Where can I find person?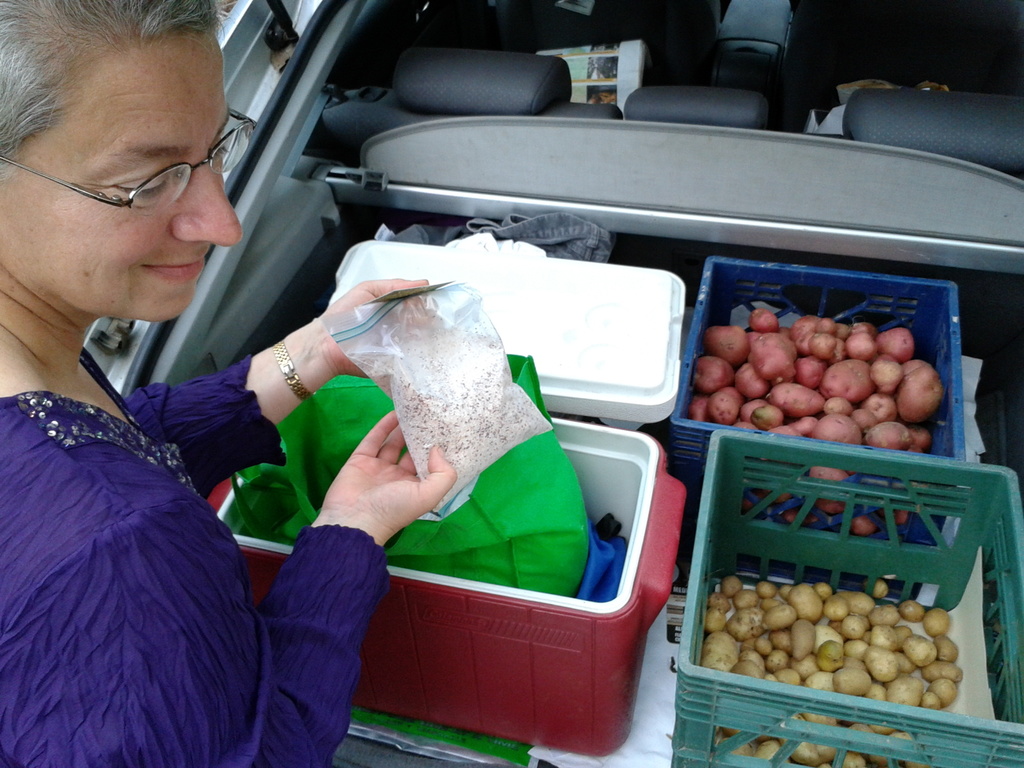
You can find it at x1=0, y1=0, x2=456, y2=767.
